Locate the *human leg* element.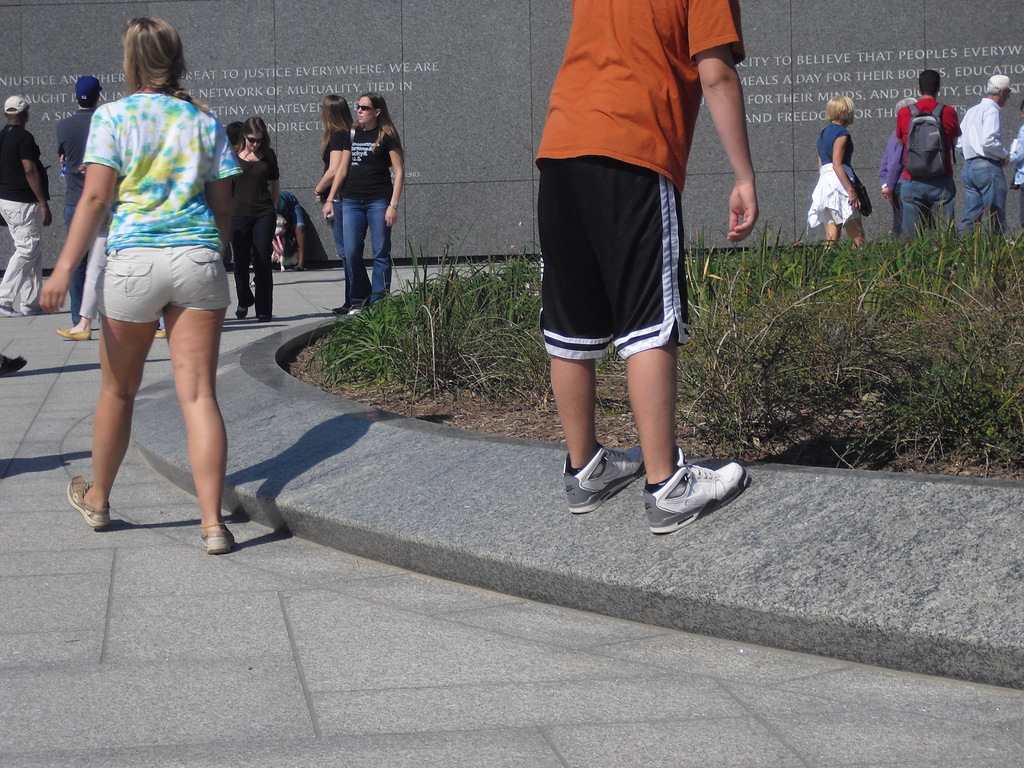
Element bbox: <box>55,202,112,339</box>.
